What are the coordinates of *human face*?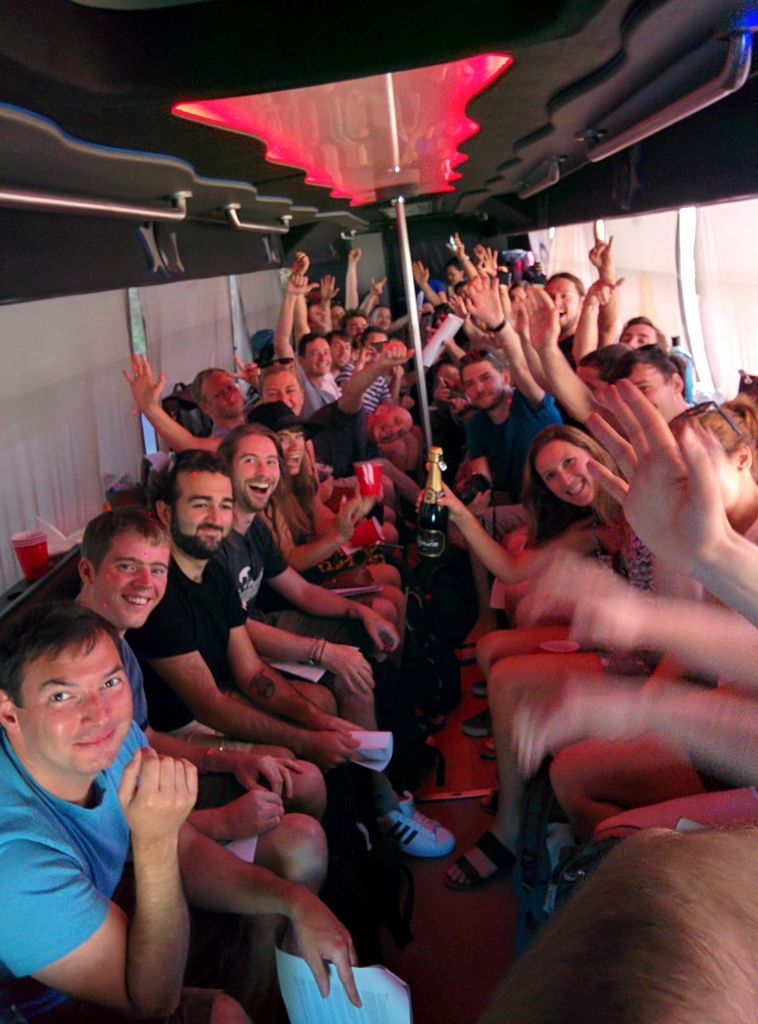
bbox=[10, 634, 141, 778].
